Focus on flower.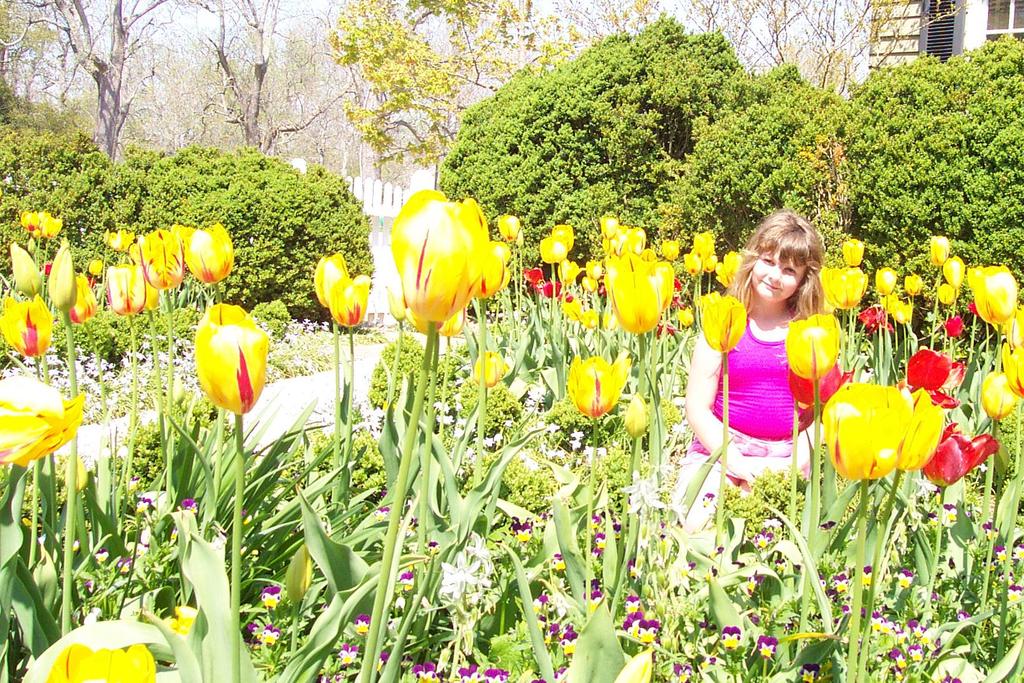
Focused at box=[617, 391, 655, 440].
